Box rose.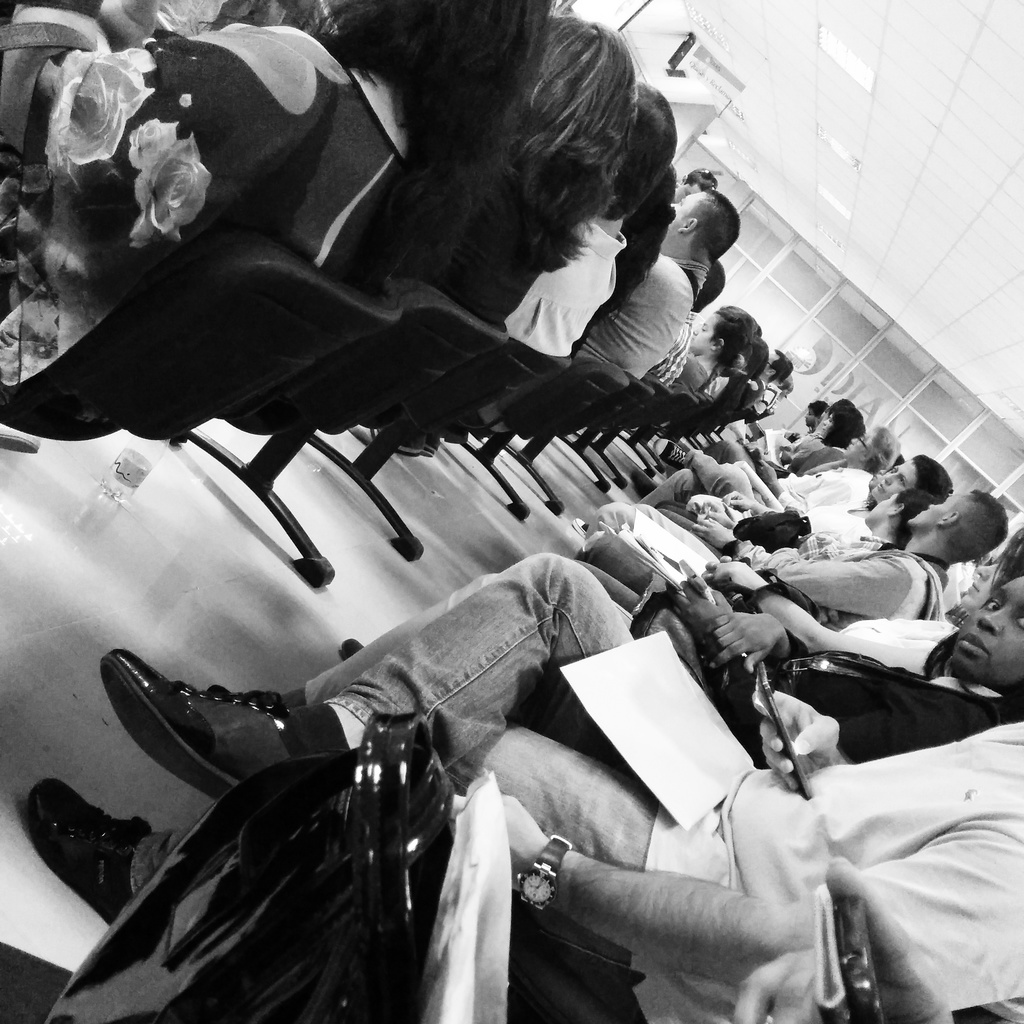
(124,122,181,175).
